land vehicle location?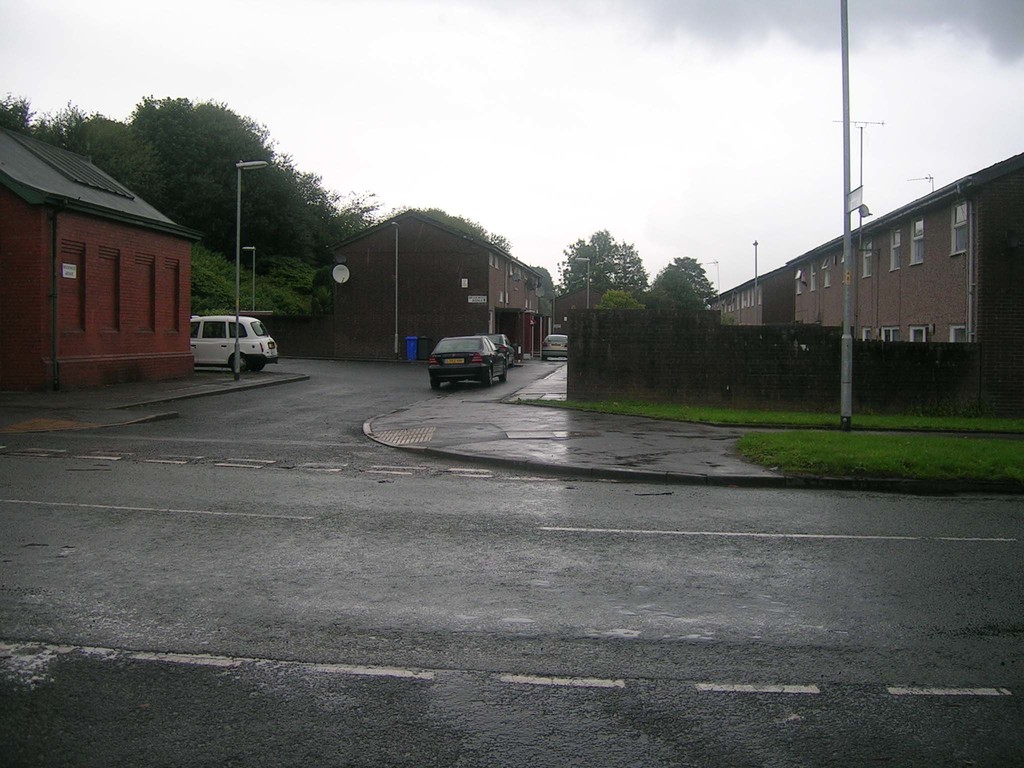
bbox(426, 333, 509, 389)
